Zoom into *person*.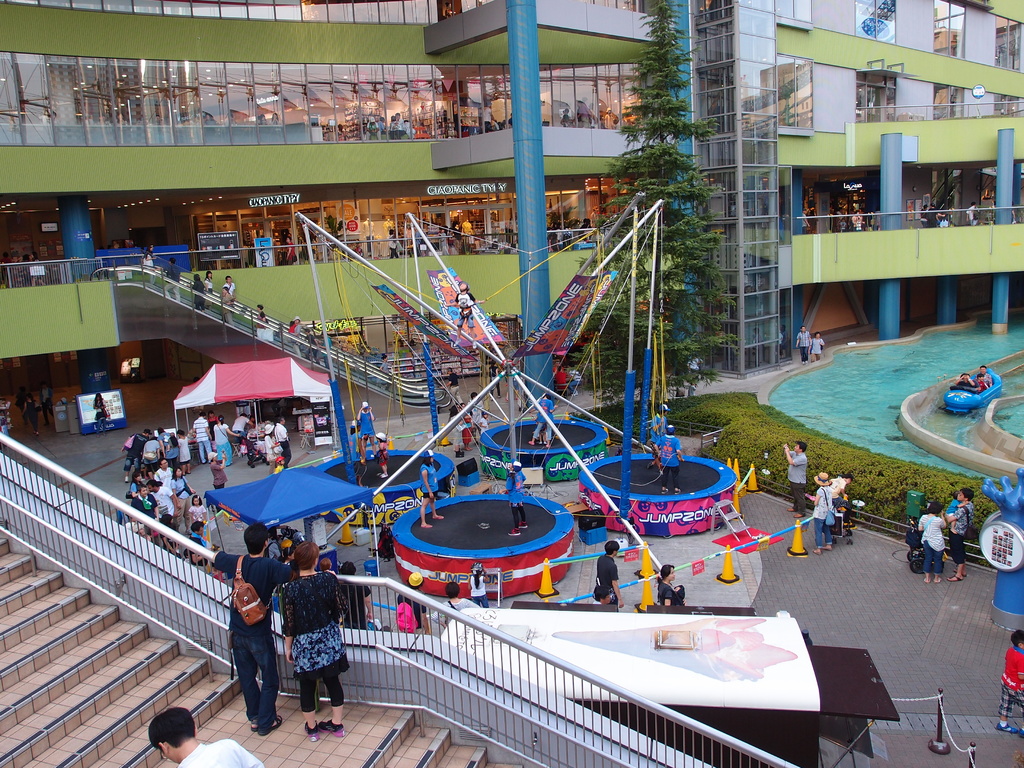
Zoom target: box=[596, 541, 625, 612].
